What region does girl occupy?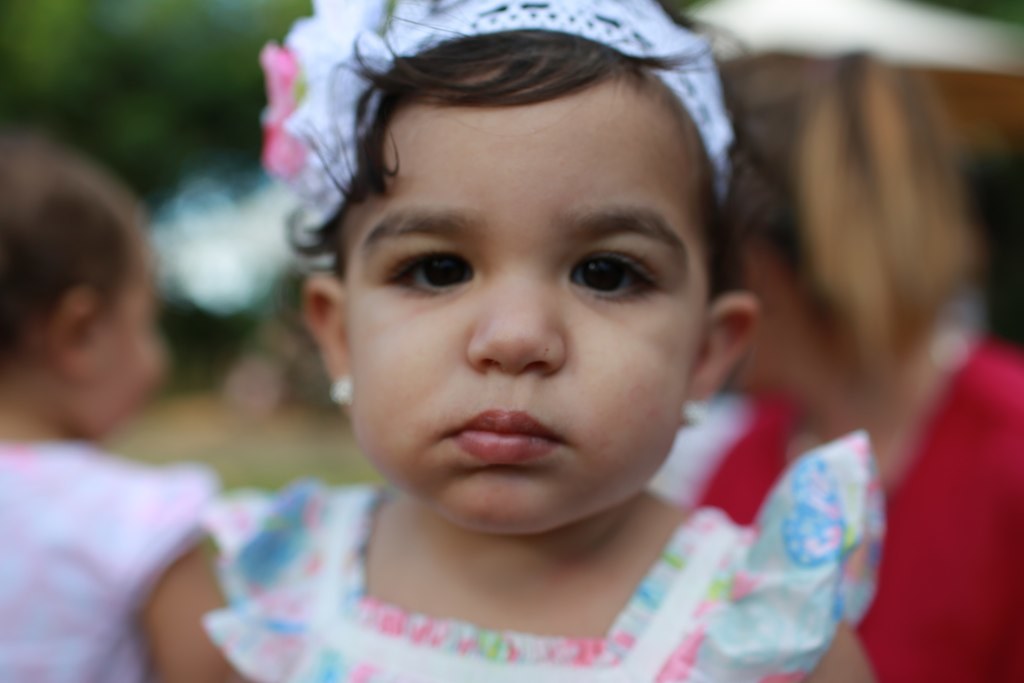
145:0:886:682.
